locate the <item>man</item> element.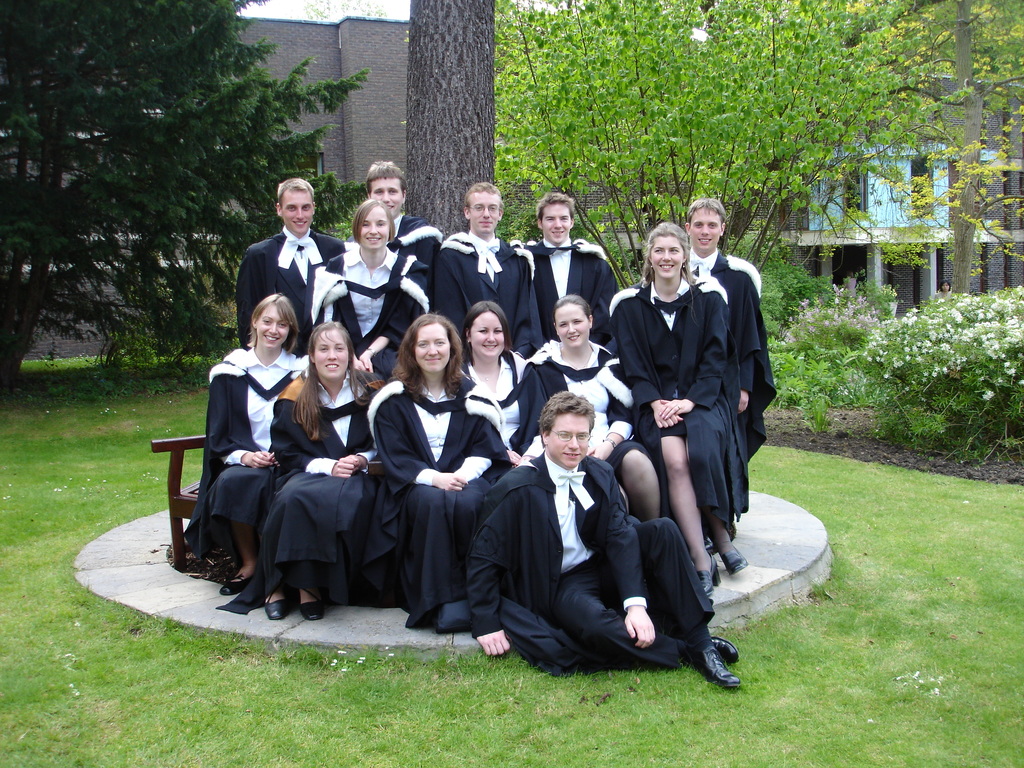
Element bbox: (235,173,346,361).
